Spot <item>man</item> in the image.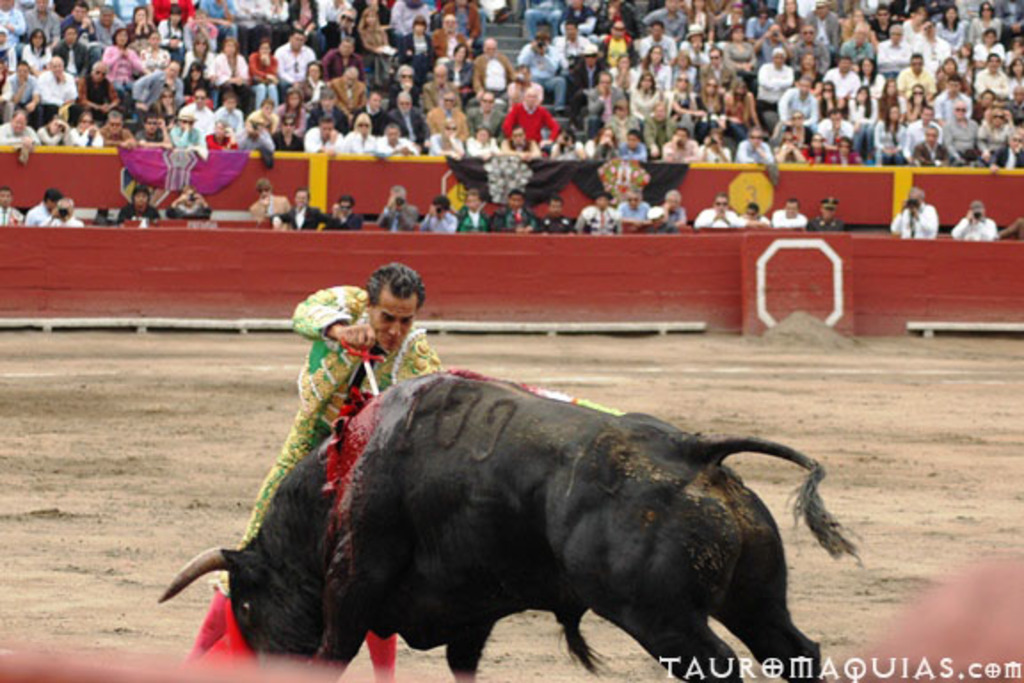
<item>man</item> found at box=[27, 187, 66, 224].
